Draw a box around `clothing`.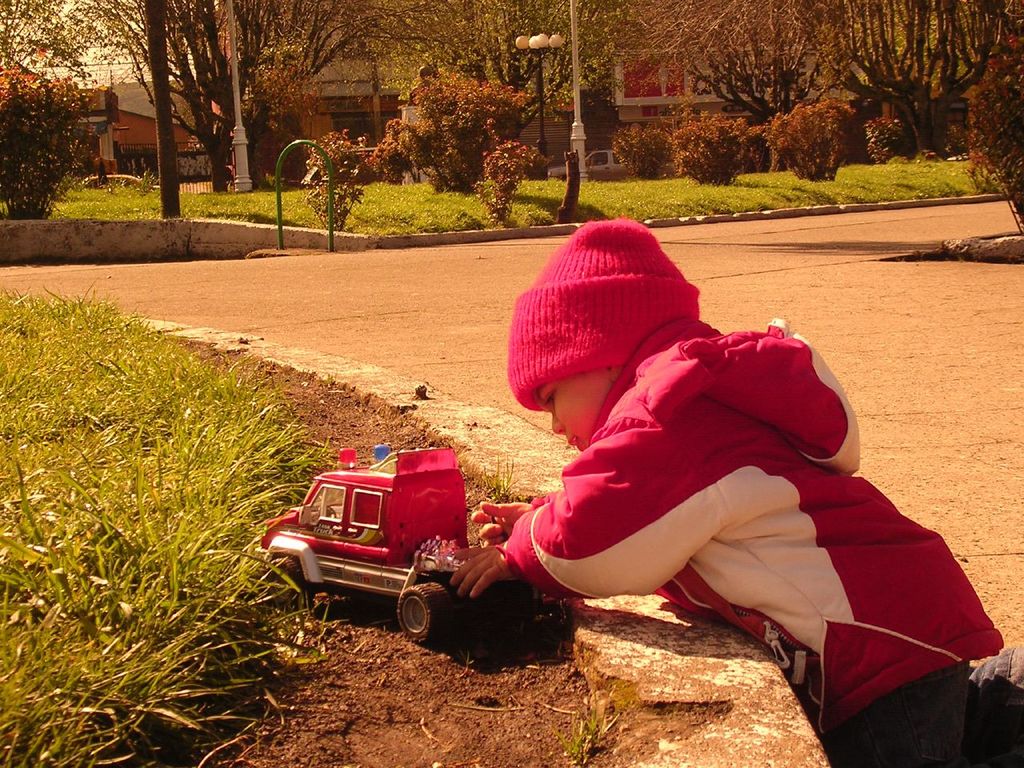
rect(490, 214, 1006, 767).
